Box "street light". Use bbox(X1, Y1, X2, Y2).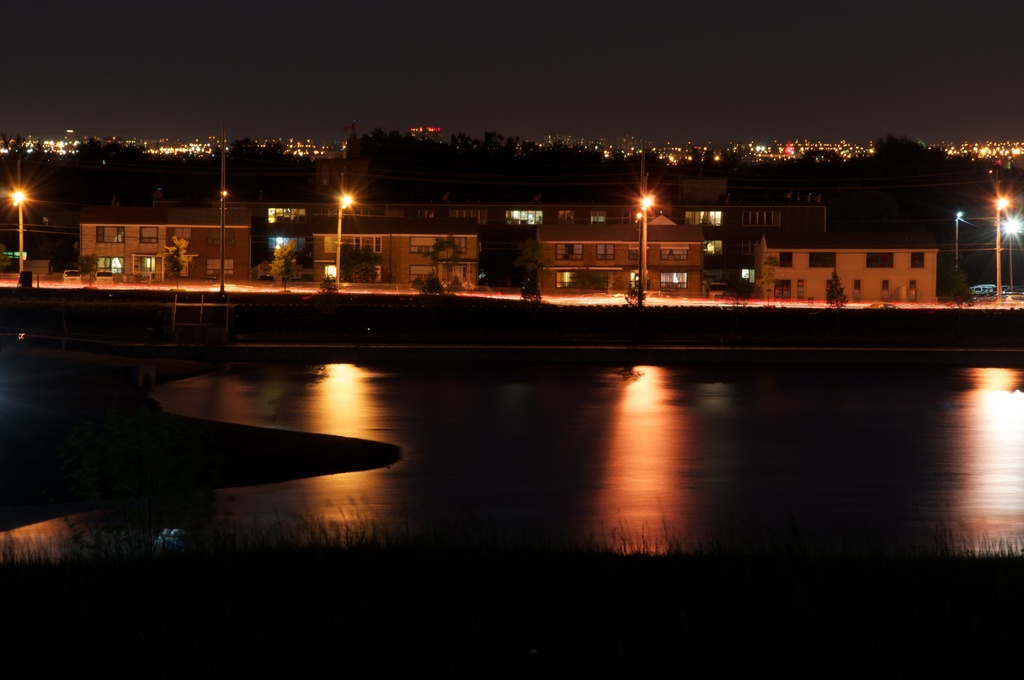
bbox(6, 185, 31, 282).
